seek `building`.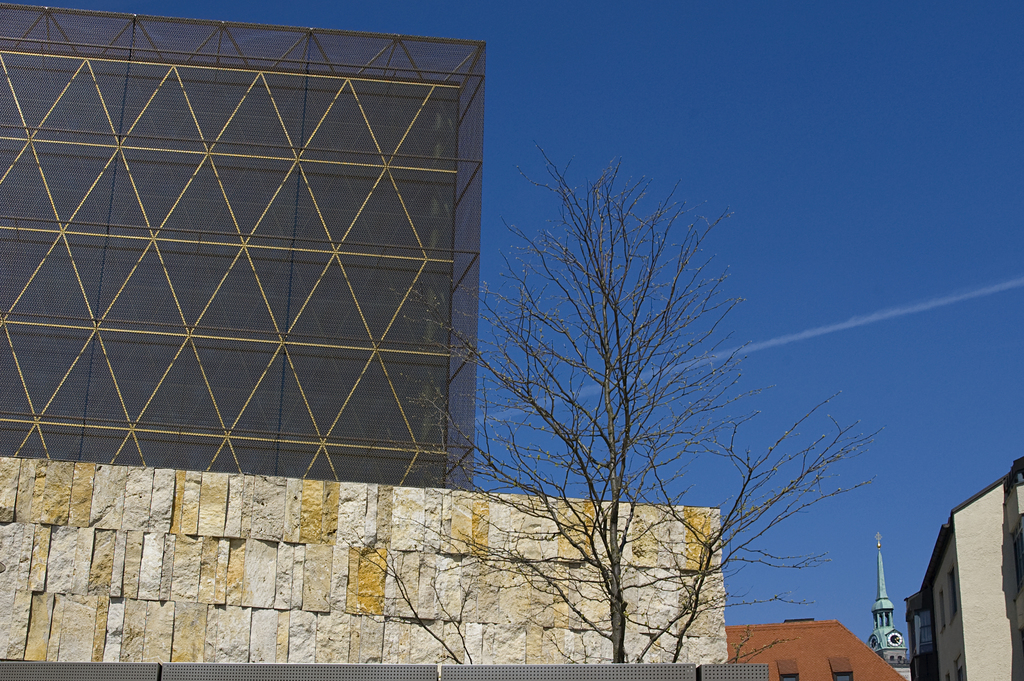
bbox(728, 617, 901, 680).
